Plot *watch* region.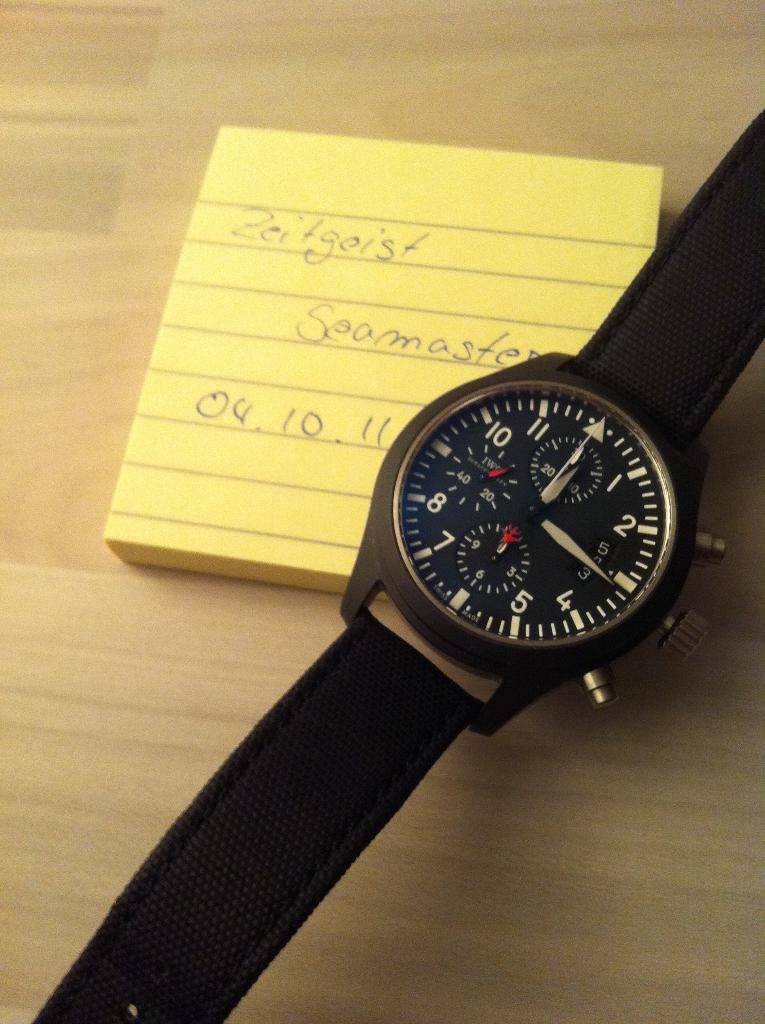
Plotted at [x1=36, y1=104, x2=764, y2=1023].
